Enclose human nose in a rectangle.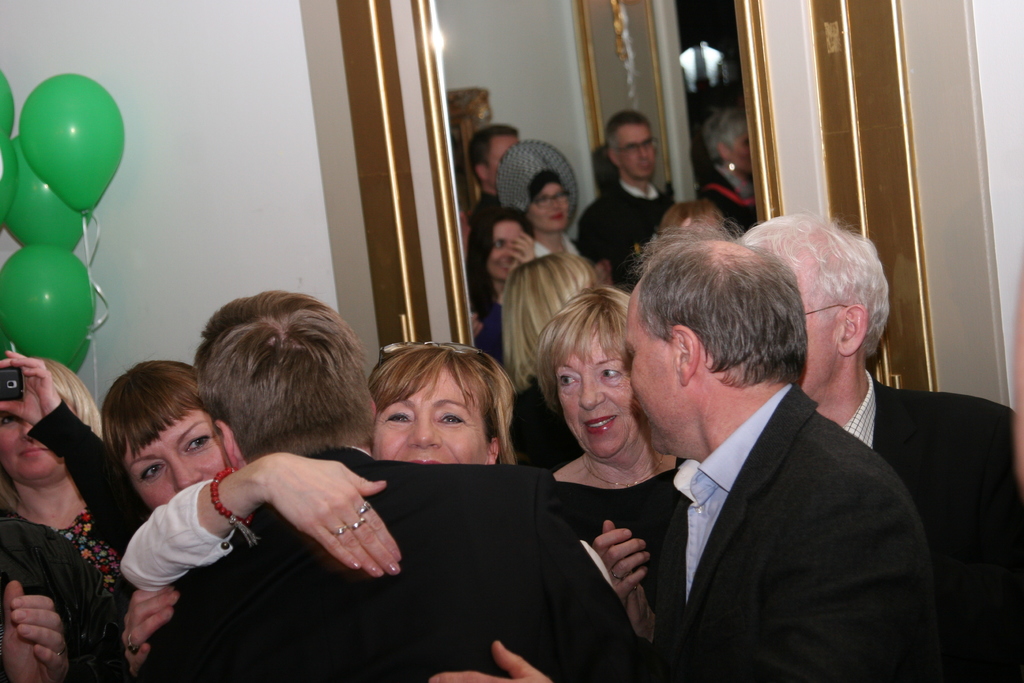
bbox(572, 374, 607, 410).
